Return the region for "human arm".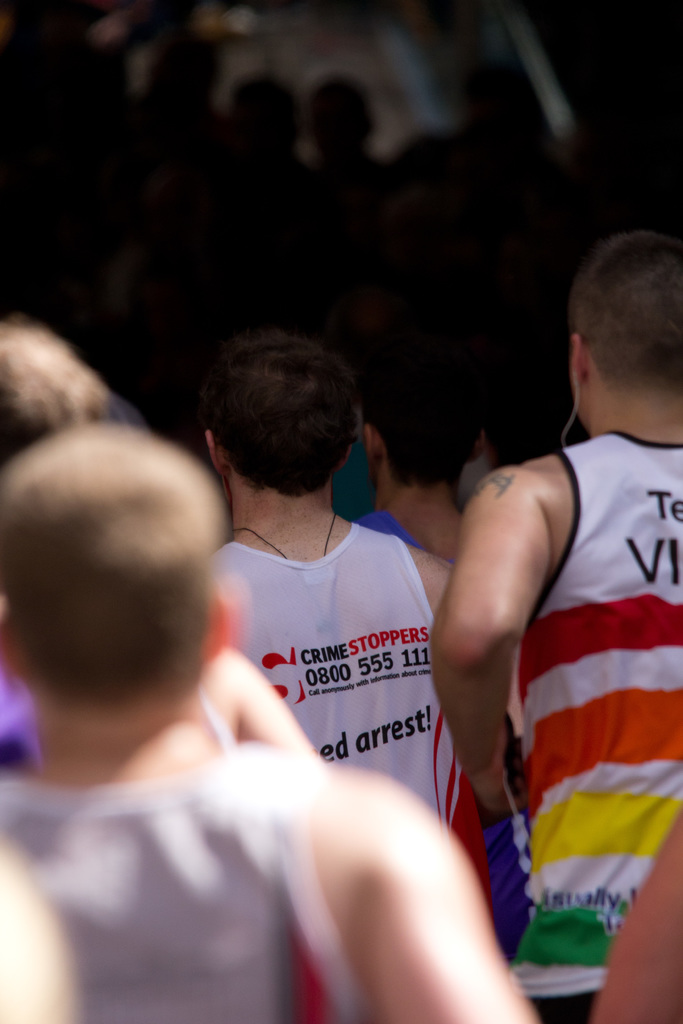
l=222, t=641, r=320, b=751.
